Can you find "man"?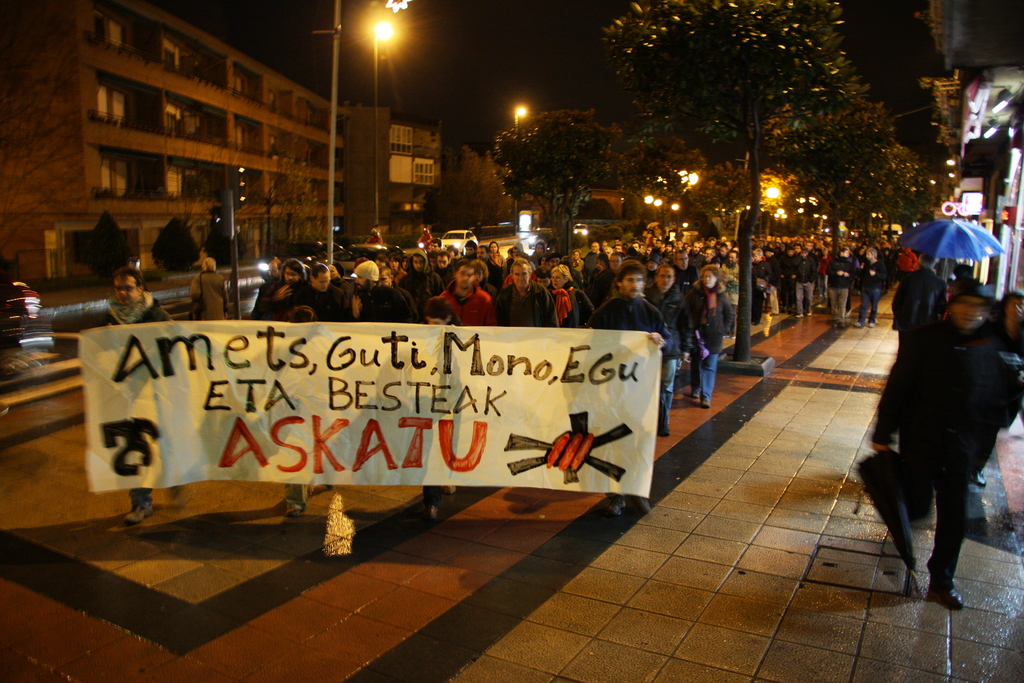
Yes, bounding box: 92:269:187:531.
